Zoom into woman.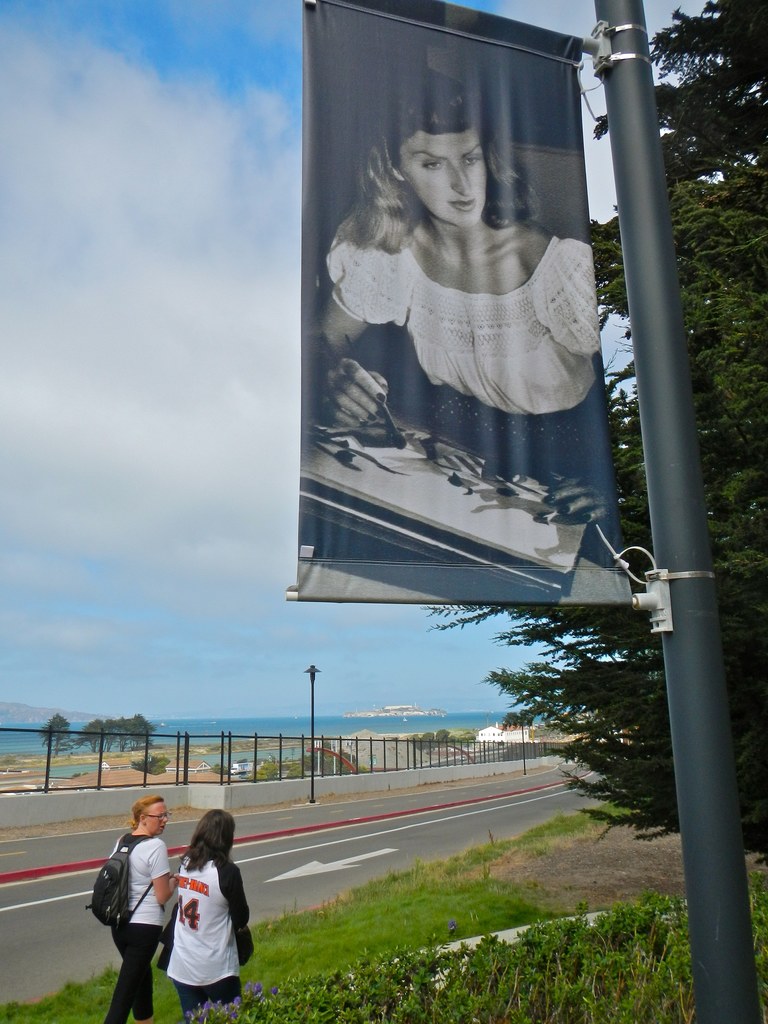
Zoom target: <box>163,805,248,1023</box>.
